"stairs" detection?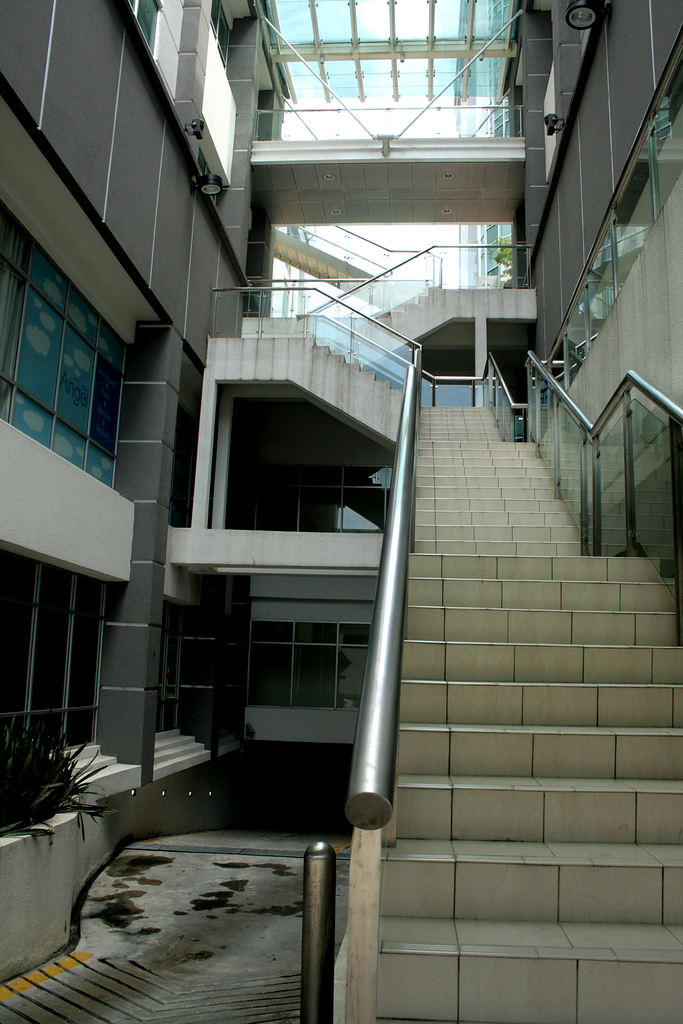
[315,284,682,1023]
